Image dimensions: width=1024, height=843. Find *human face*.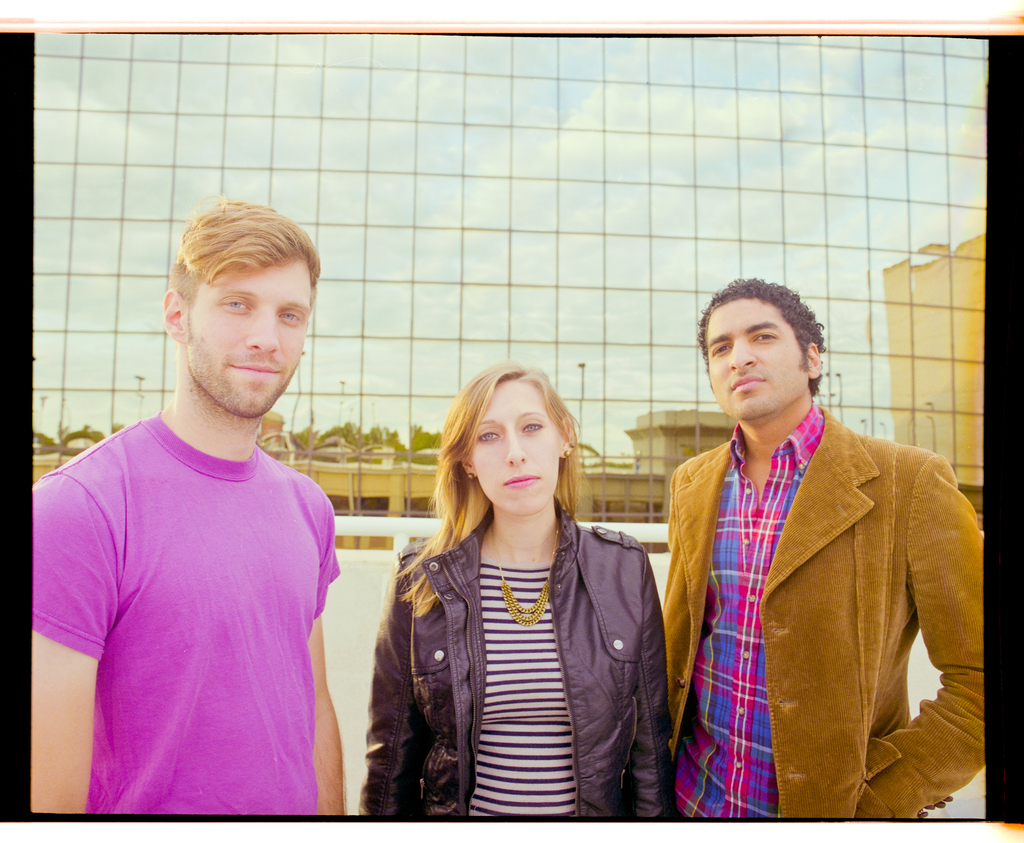
rect(470, 381, 559, 515).
